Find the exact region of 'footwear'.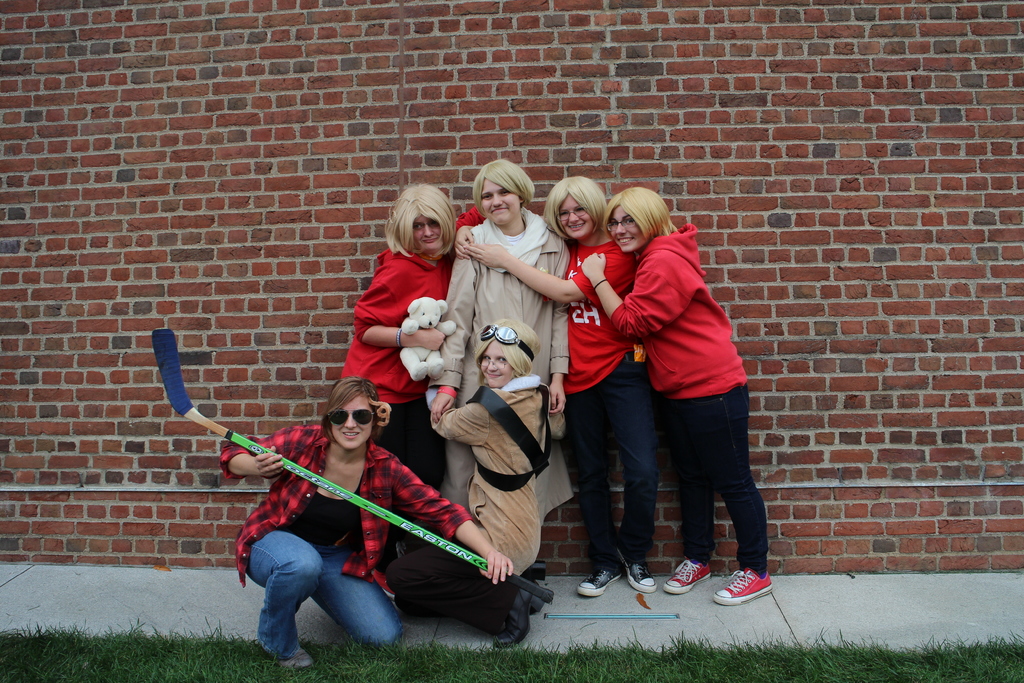
Exact region: 712/566/777/604.
